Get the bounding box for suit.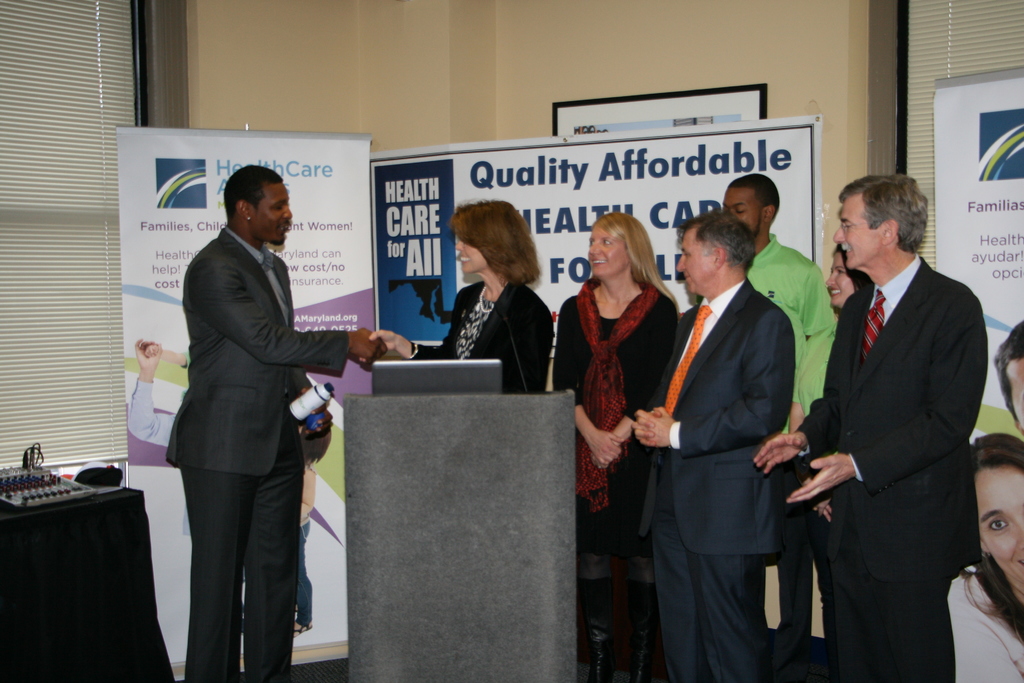
bbox(165, 227, 354, 682).
